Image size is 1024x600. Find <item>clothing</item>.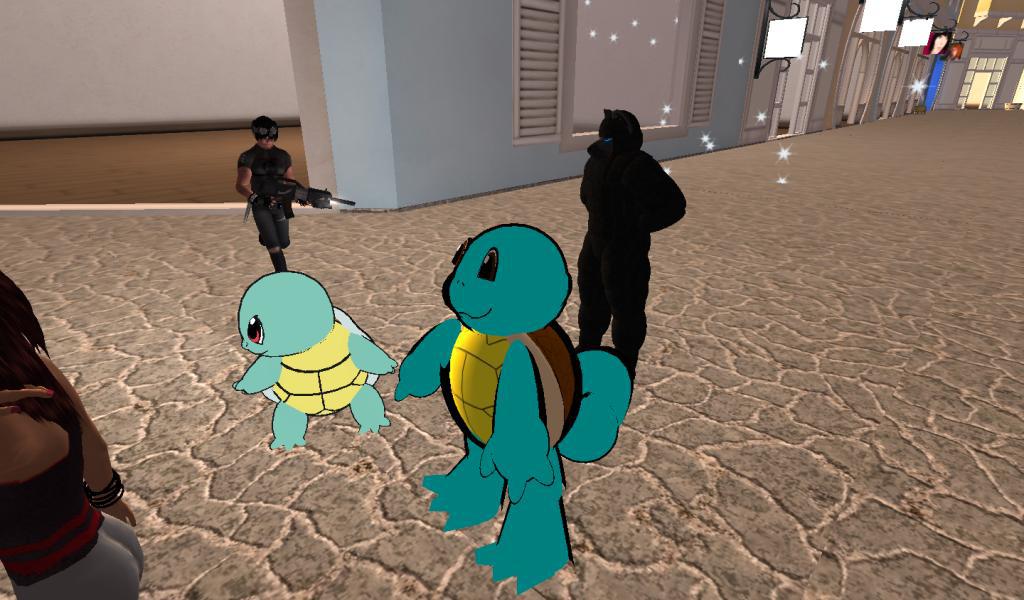
<box>0,275,155,599</box>.
